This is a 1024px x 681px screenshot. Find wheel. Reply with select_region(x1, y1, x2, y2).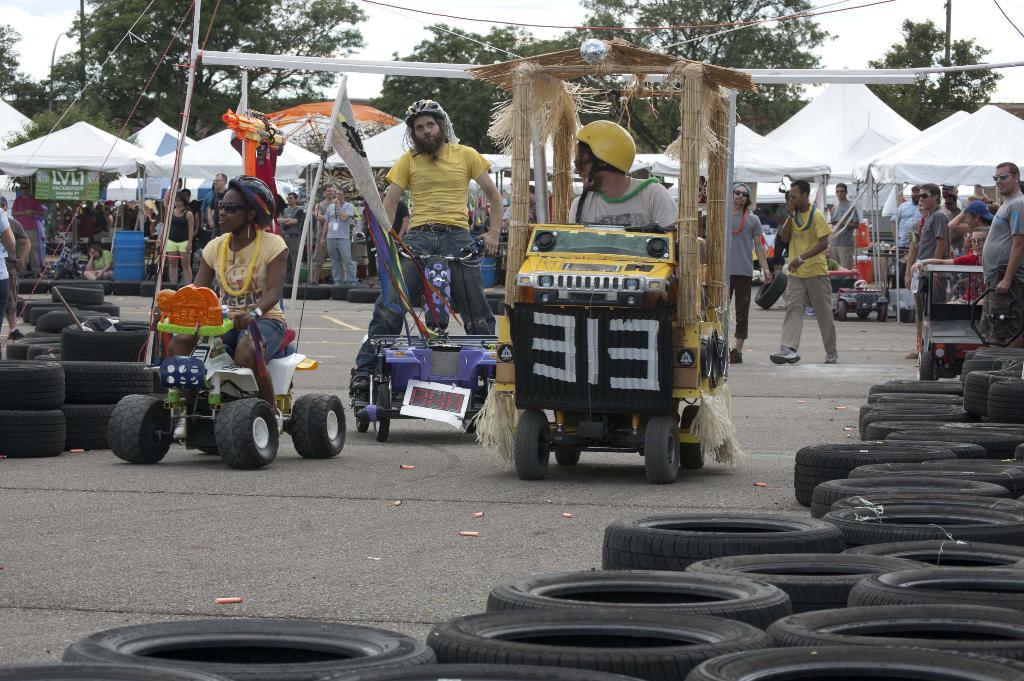
select_region(691, 644, 1023, 680).
